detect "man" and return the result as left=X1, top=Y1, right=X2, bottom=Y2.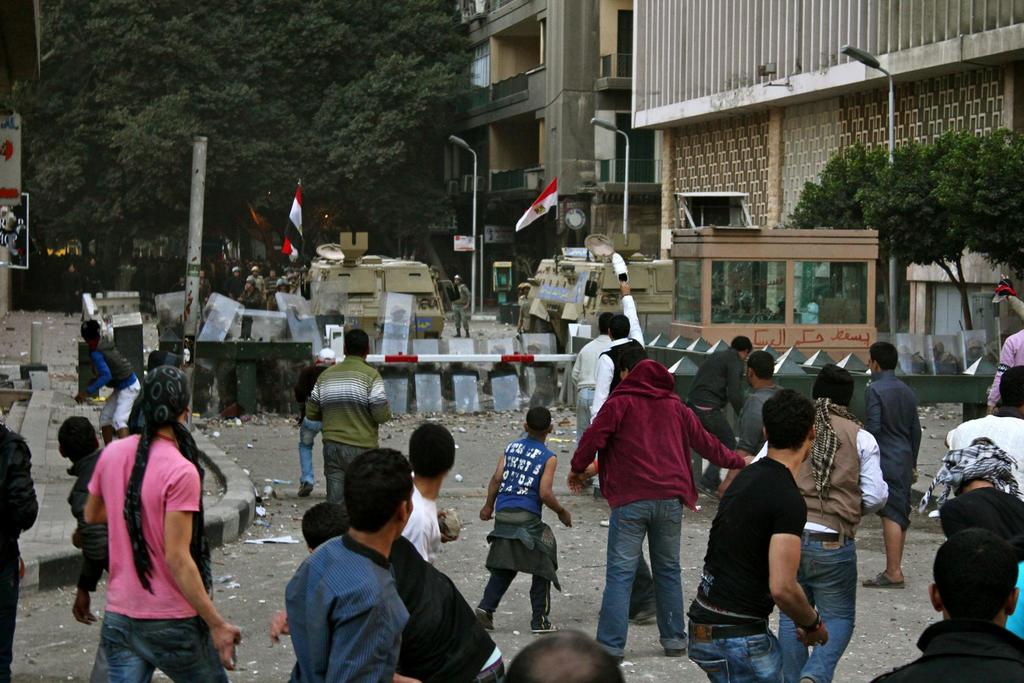
left=296, top=349, right=337, bottom=496.
